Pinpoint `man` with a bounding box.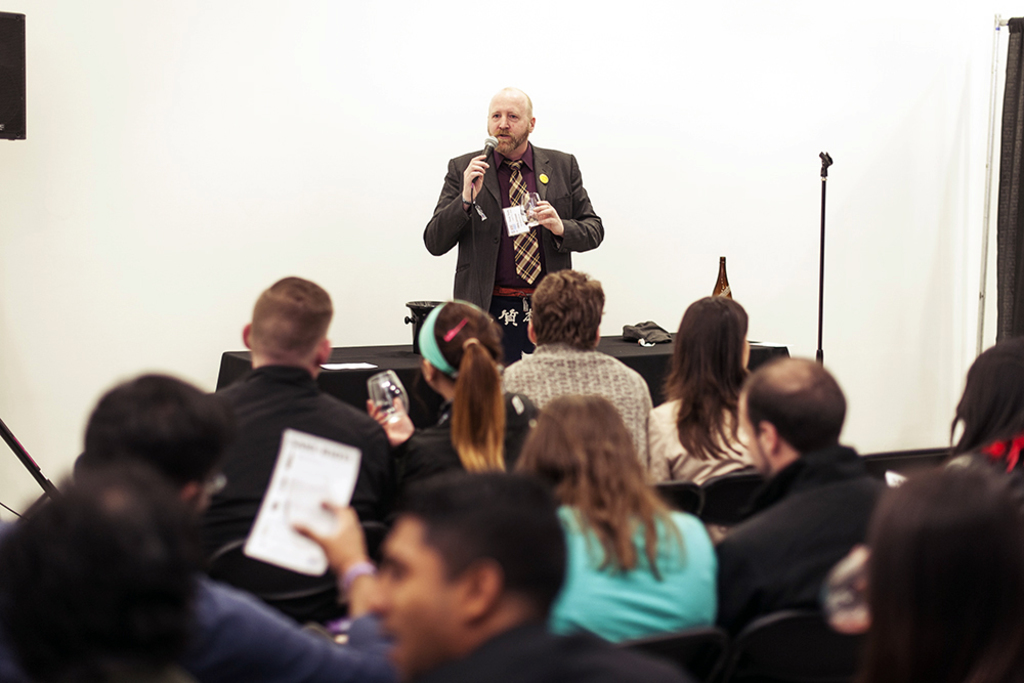
pyautogui.locateOnScreen(68, 374, 393, 682).
